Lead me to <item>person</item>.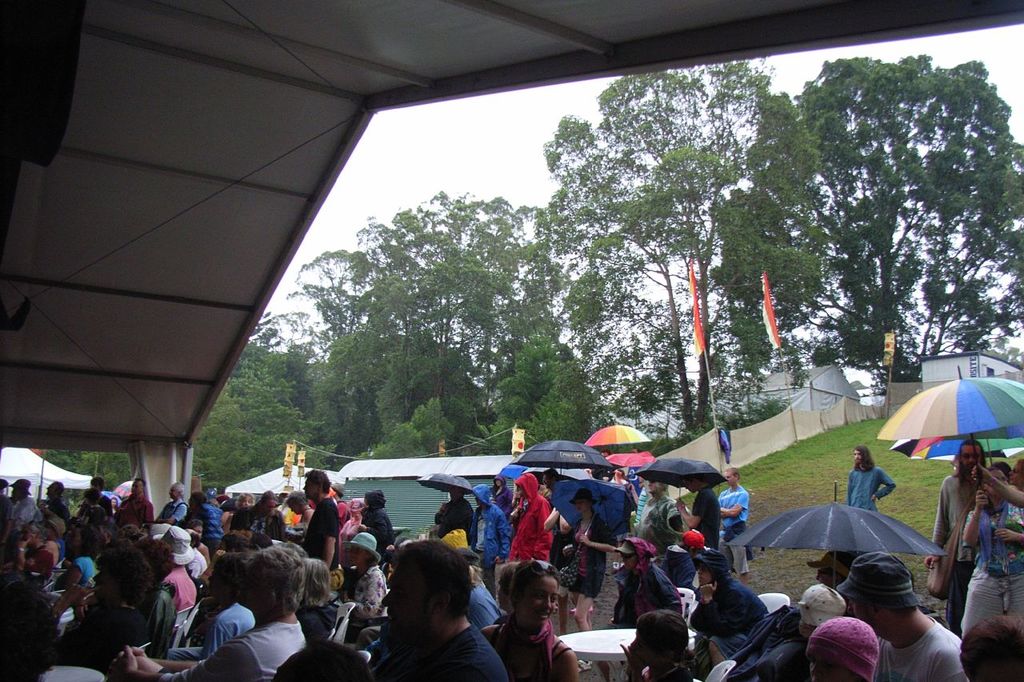
Lead to <box>676,474,720,549</box>.
